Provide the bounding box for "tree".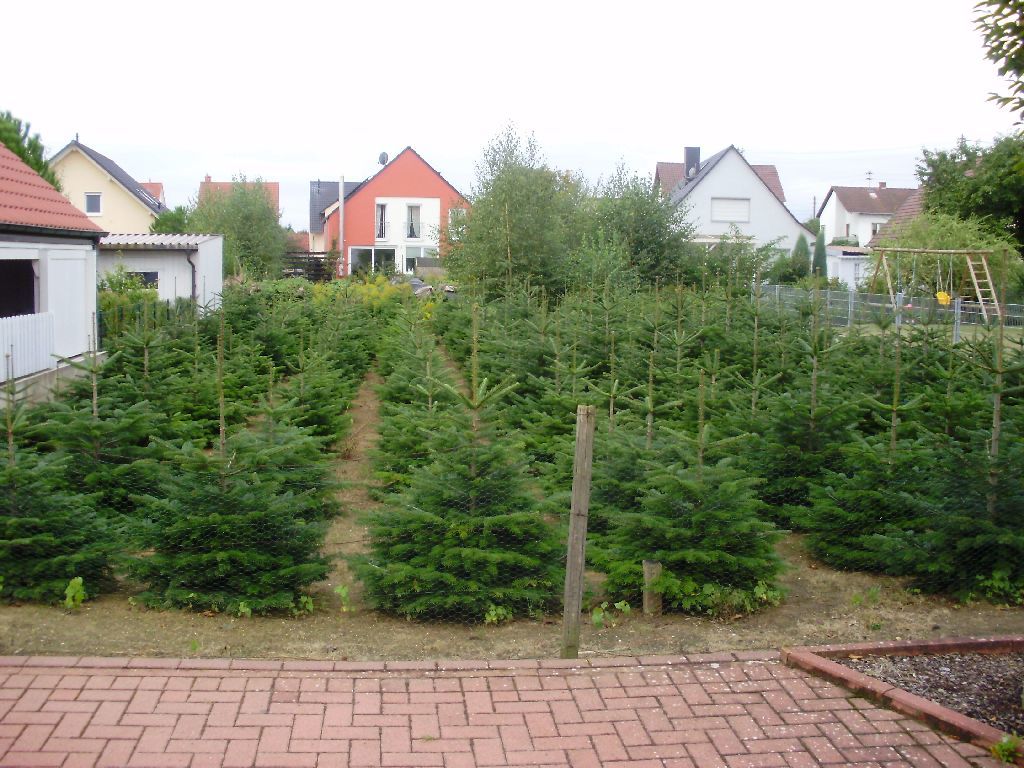
0:101:74:197.
